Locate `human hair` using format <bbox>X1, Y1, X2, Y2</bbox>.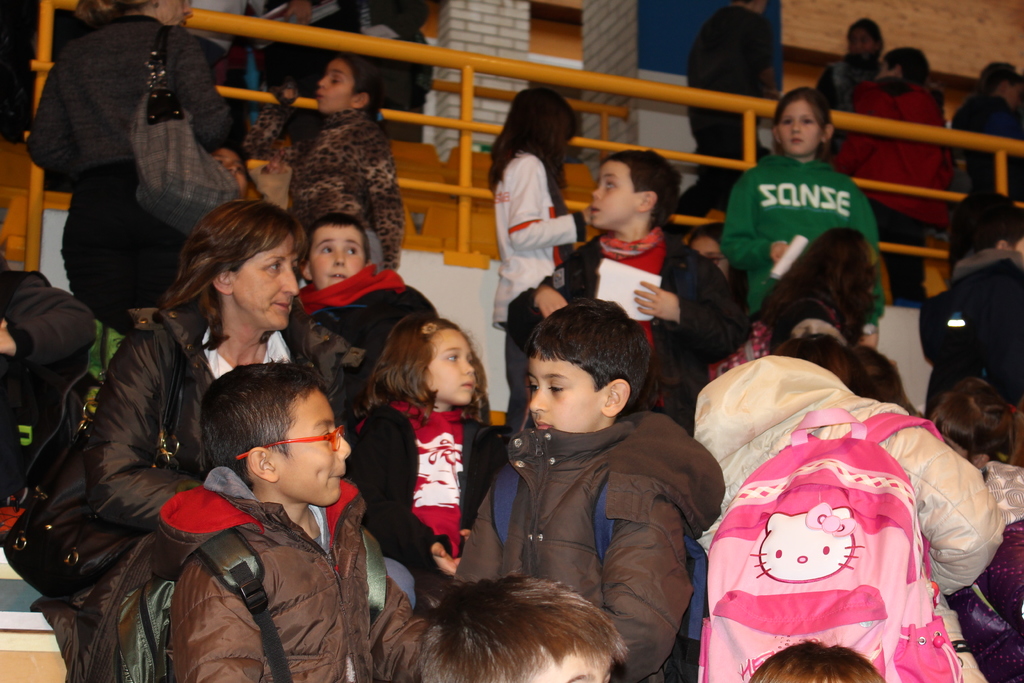
<bbox>945, 191, 1023, 270</bbox>.
